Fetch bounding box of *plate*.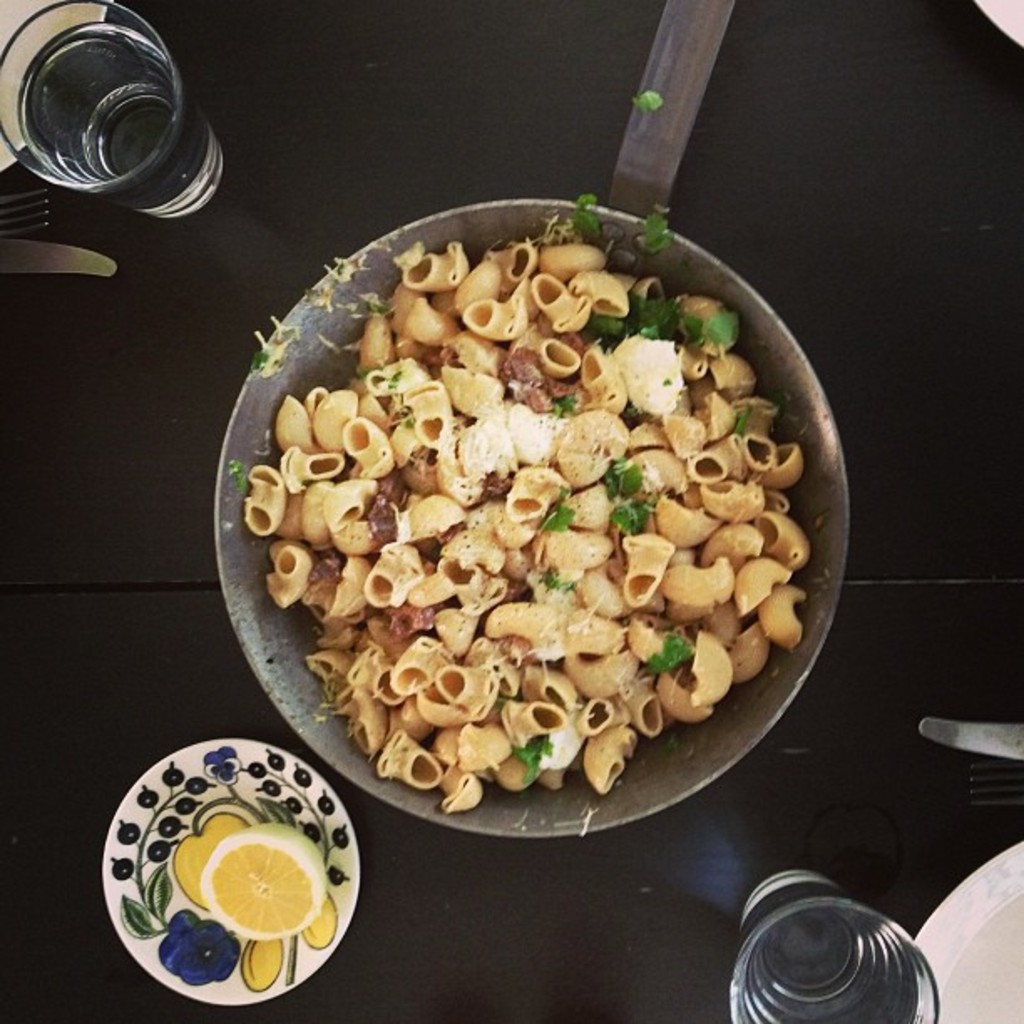
Bbox: rect(219, 194, 850, 833).
